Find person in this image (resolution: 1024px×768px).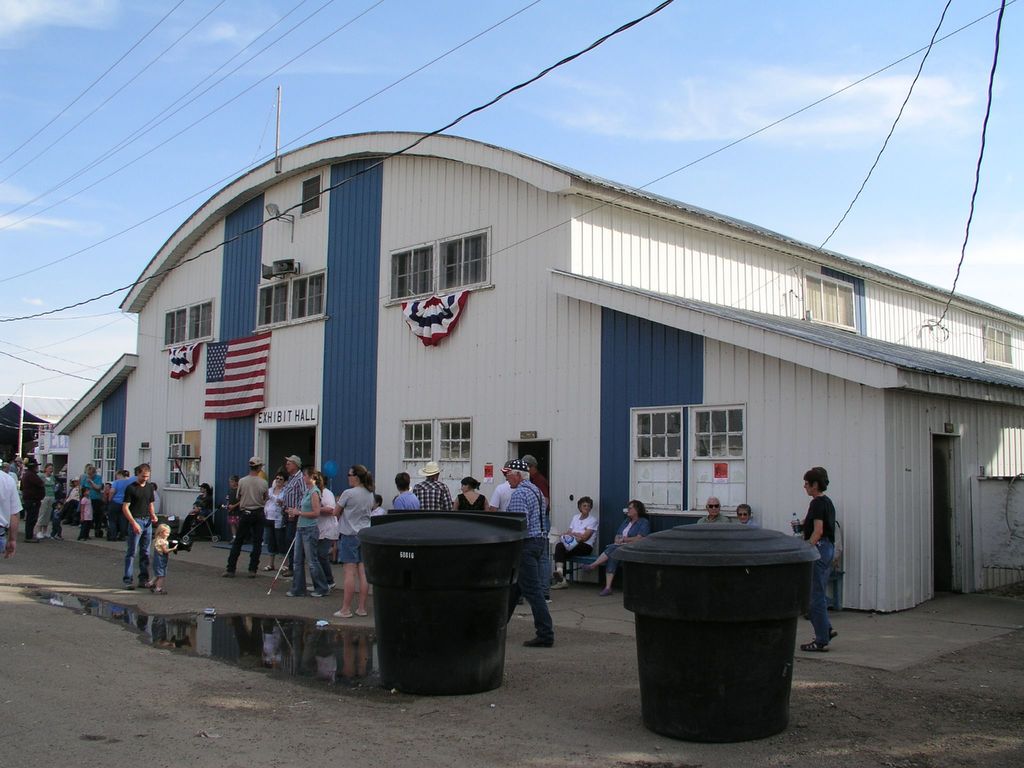
l=368, t=491, r=389, b=522.
